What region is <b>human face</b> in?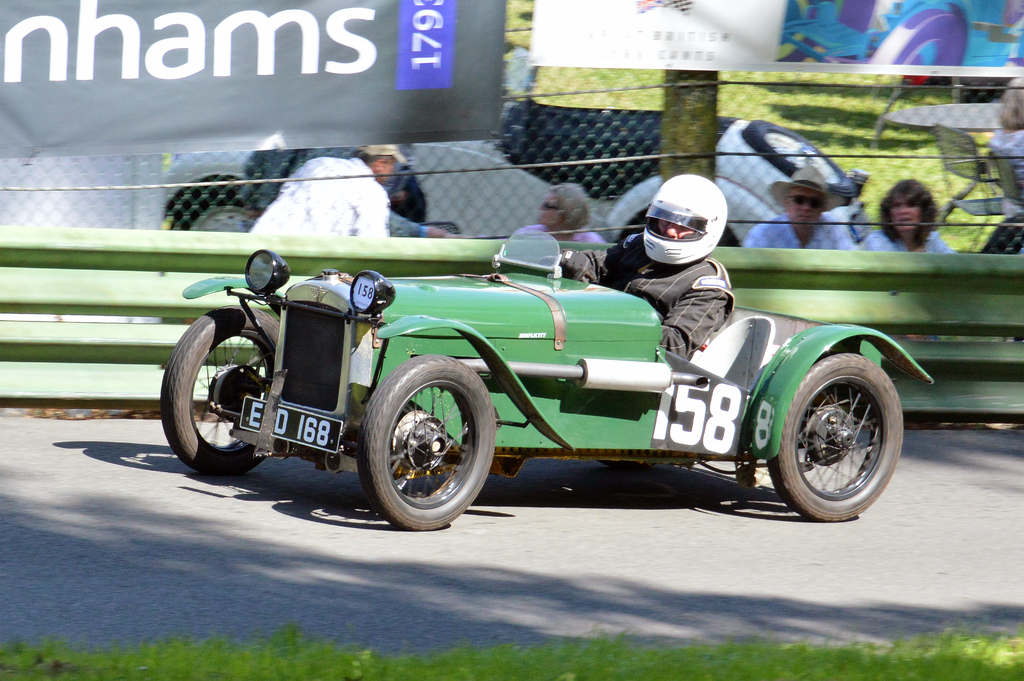
[x1=888, y1=186, x2=919, y2=231].
